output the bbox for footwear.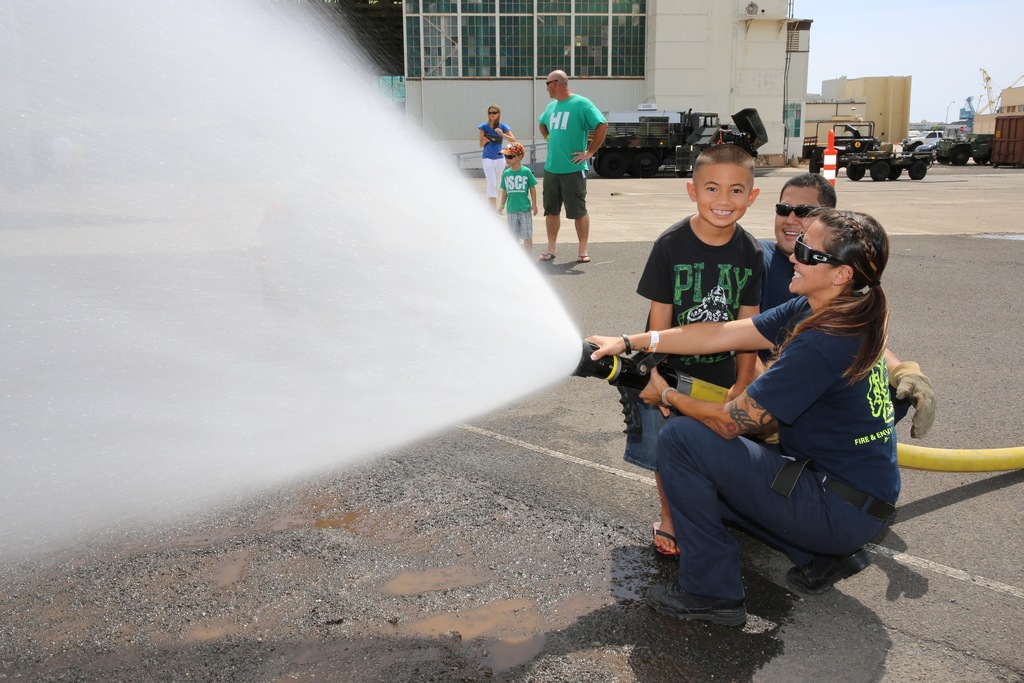
bbox=(643, 575, 745, 628).
